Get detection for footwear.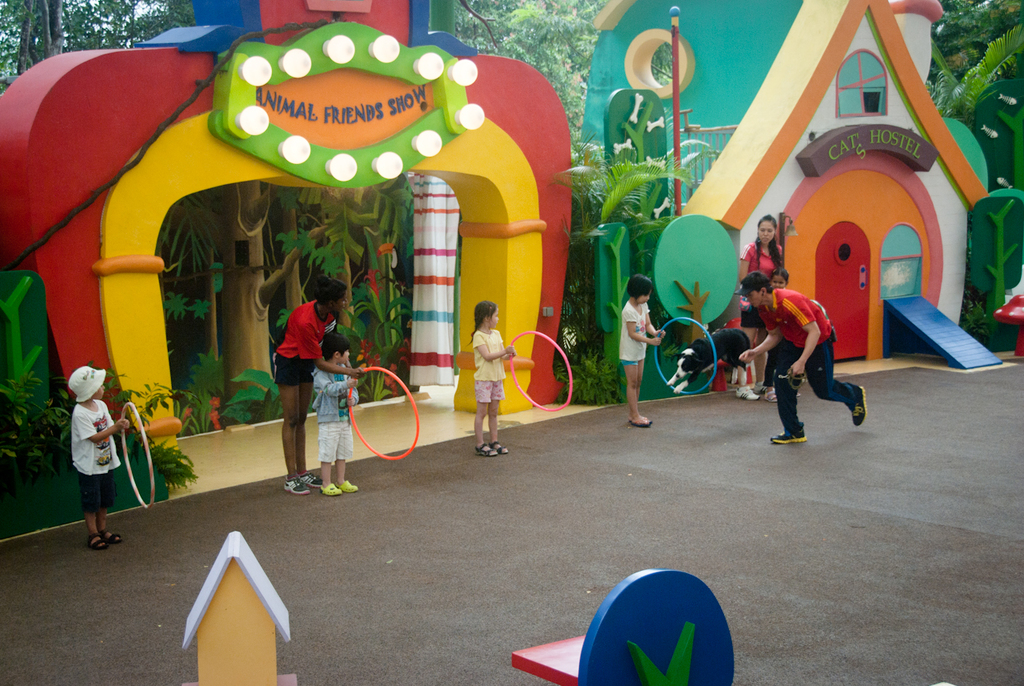
Detection: crop(476, 441, 501, 456).
